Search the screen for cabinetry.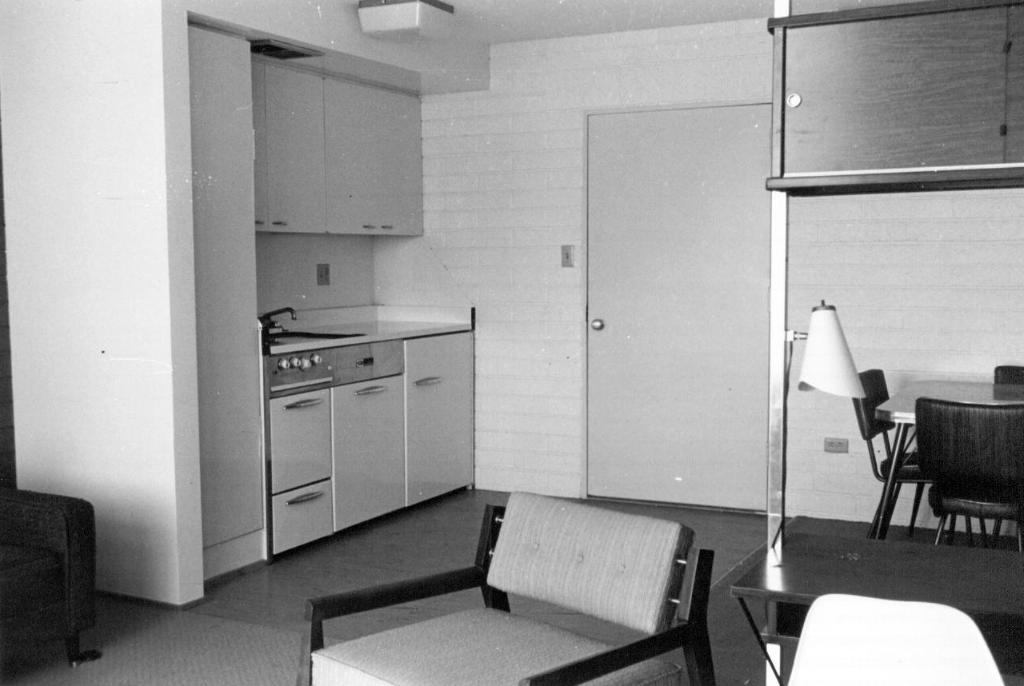
Found at bbox=(242, 301, 462, 560).
